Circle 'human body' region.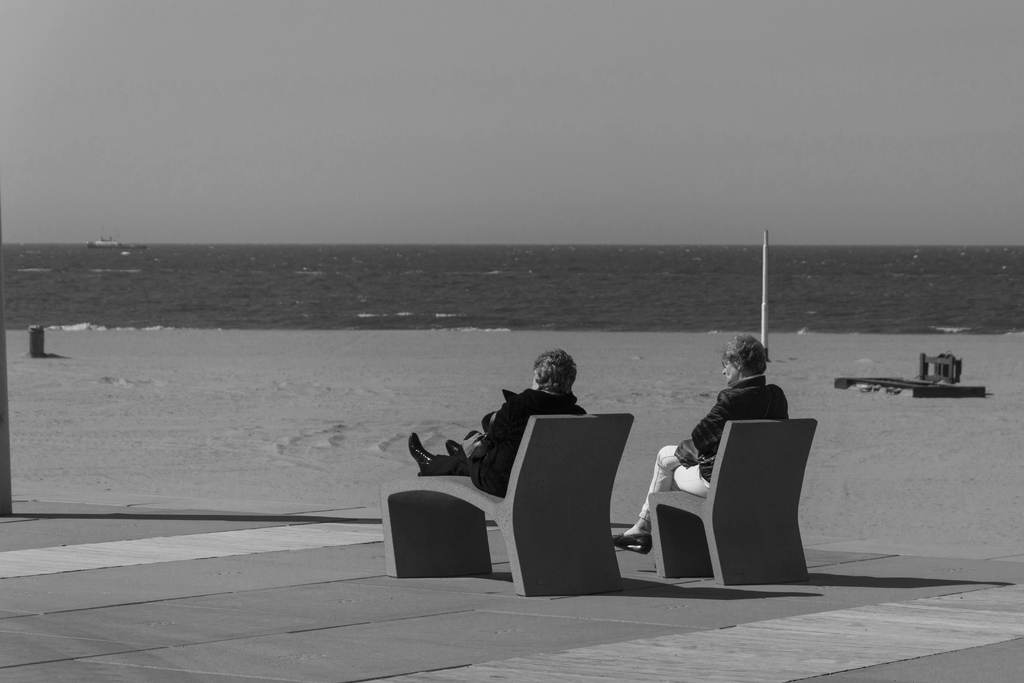
Region: {"x1": 402, "y1": 352, "x2": 598, "y2": 498}.
